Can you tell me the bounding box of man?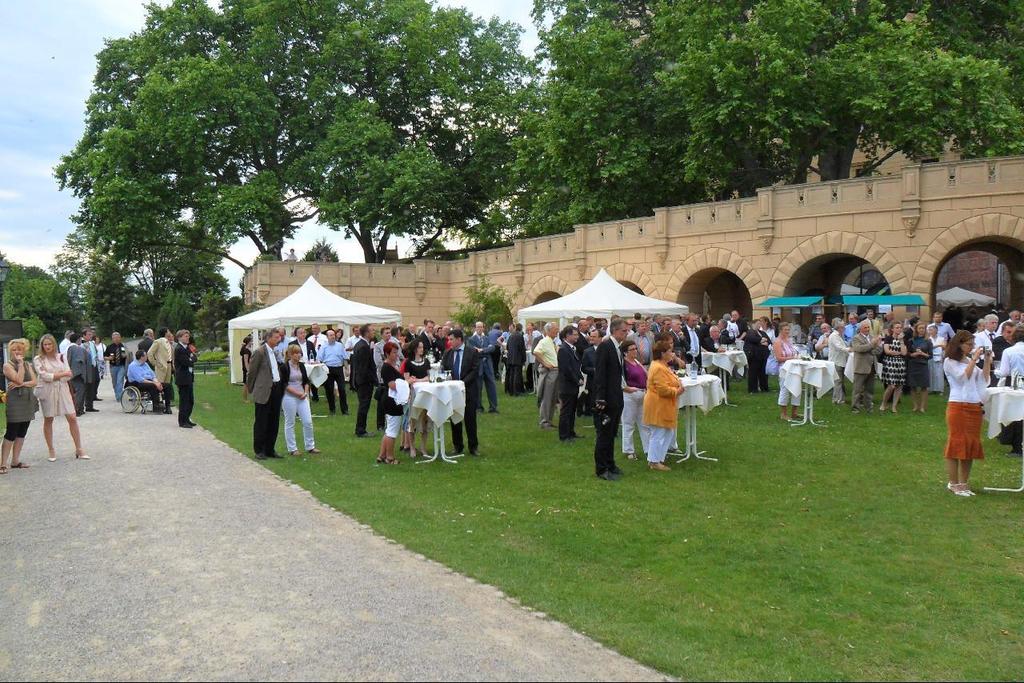
bbox=(407, 325, 422, 341).
